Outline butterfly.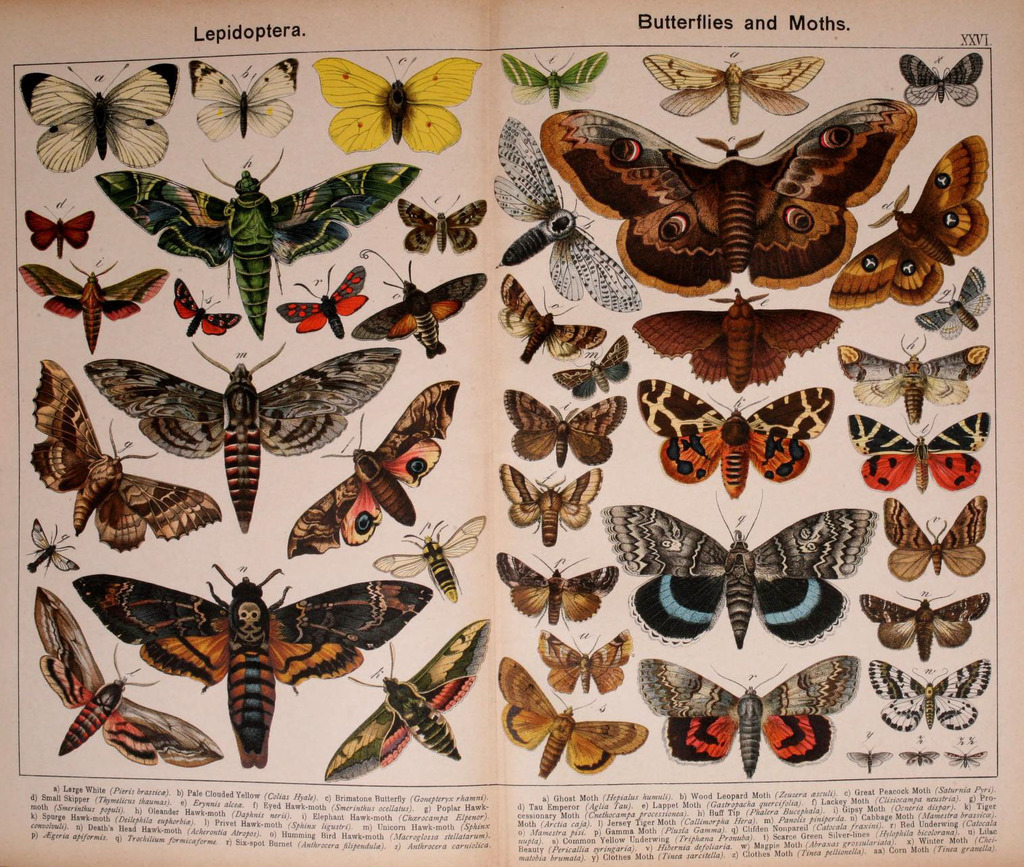
Outline: x1=347, y1=245, x2=486, y2=357.
